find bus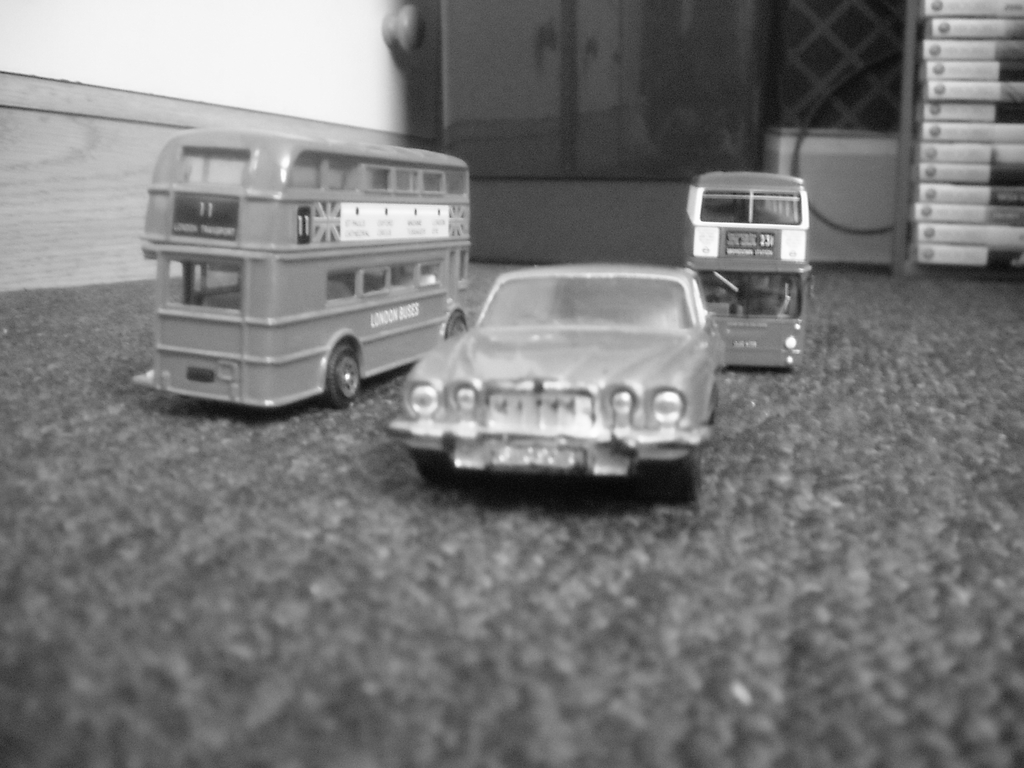
bbox(133, 120, 469, 402)
